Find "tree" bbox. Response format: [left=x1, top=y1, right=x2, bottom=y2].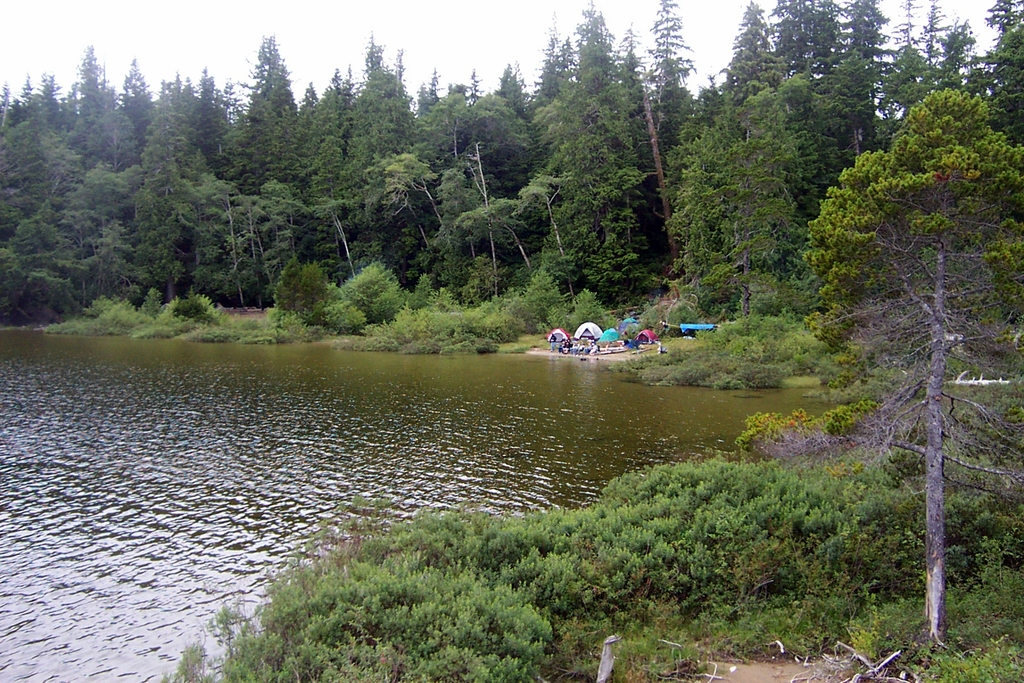
[left=79, top=44, right=105, bottom=137].
